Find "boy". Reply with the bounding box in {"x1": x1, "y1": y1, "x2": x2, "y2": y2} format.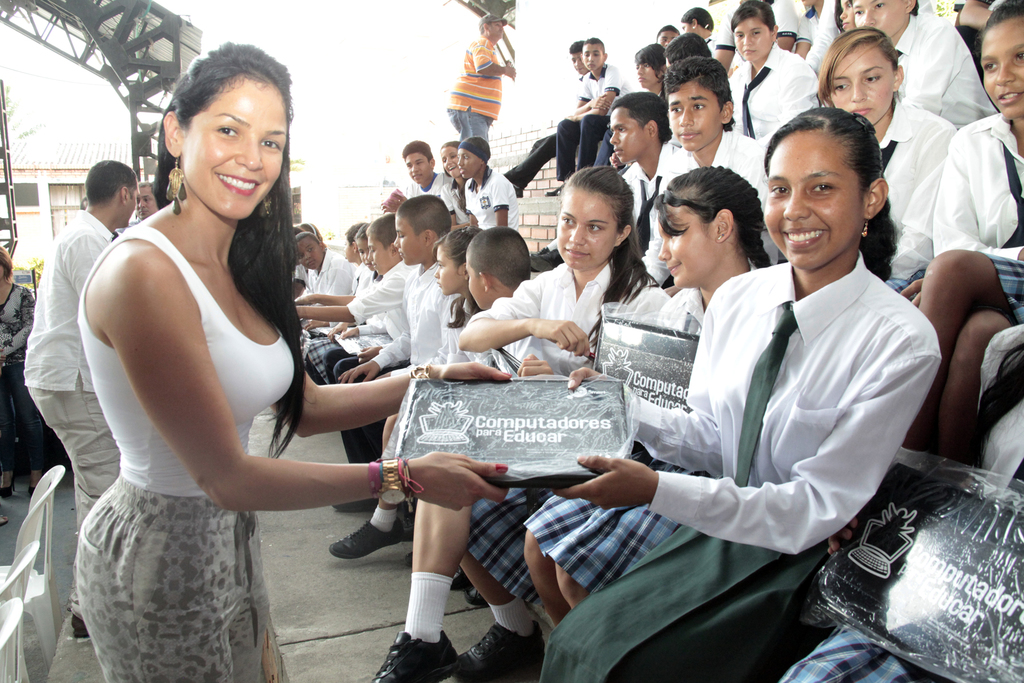
{"x1": 609, "y1": 94, "x2": 681, "y2": 287}.
